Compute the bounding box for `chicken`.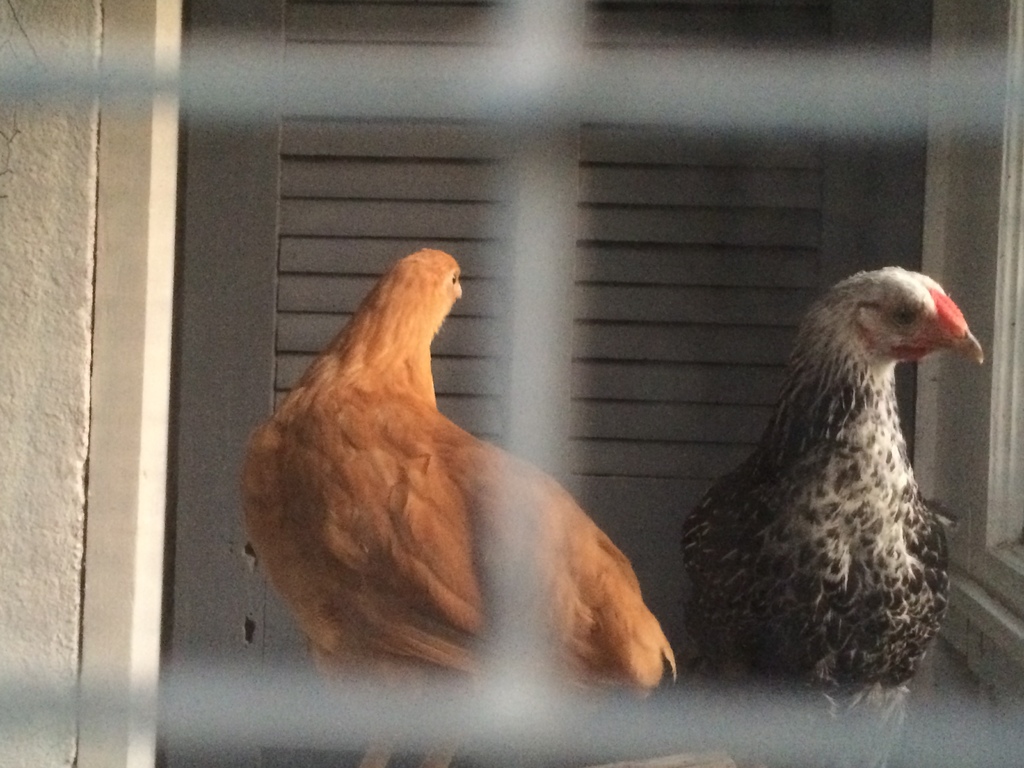
[239,246,678,767].
